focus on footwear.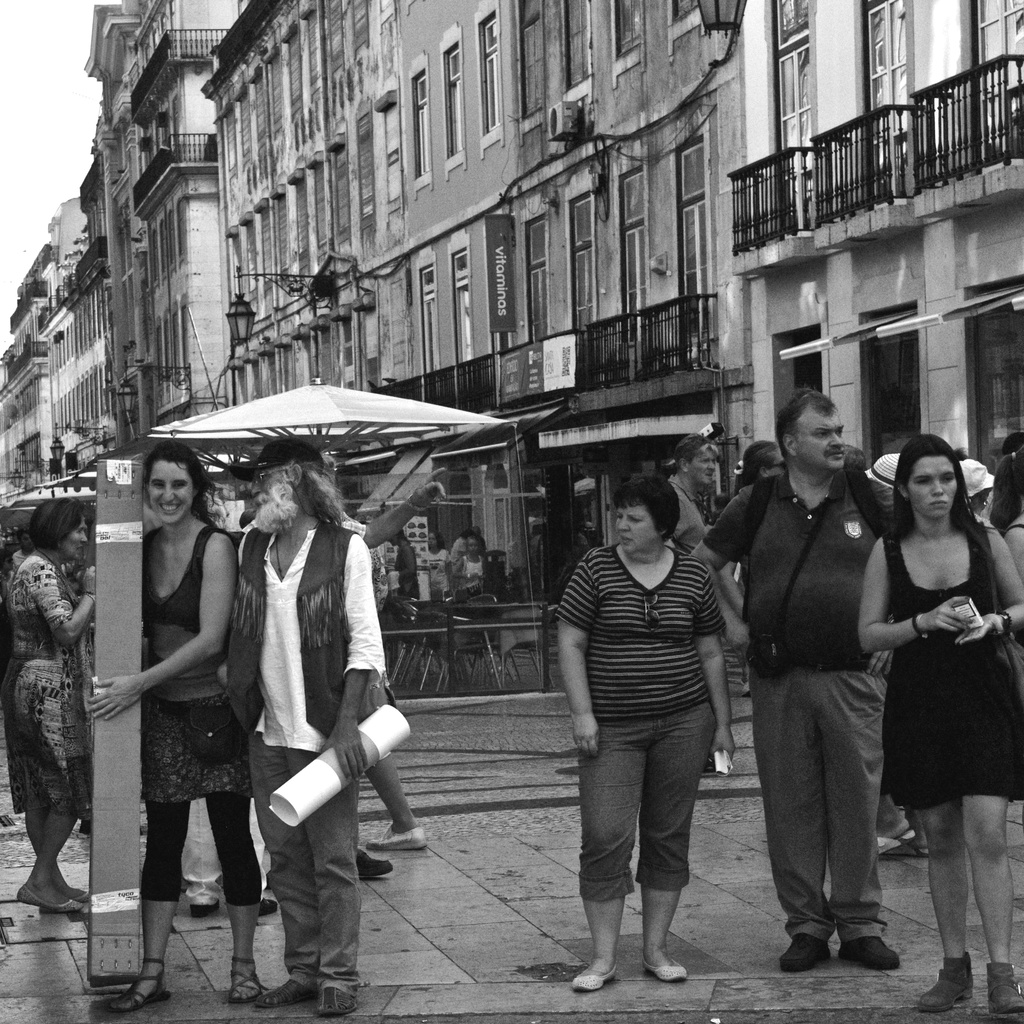
Focused at region(648, 961, 684, 980).
